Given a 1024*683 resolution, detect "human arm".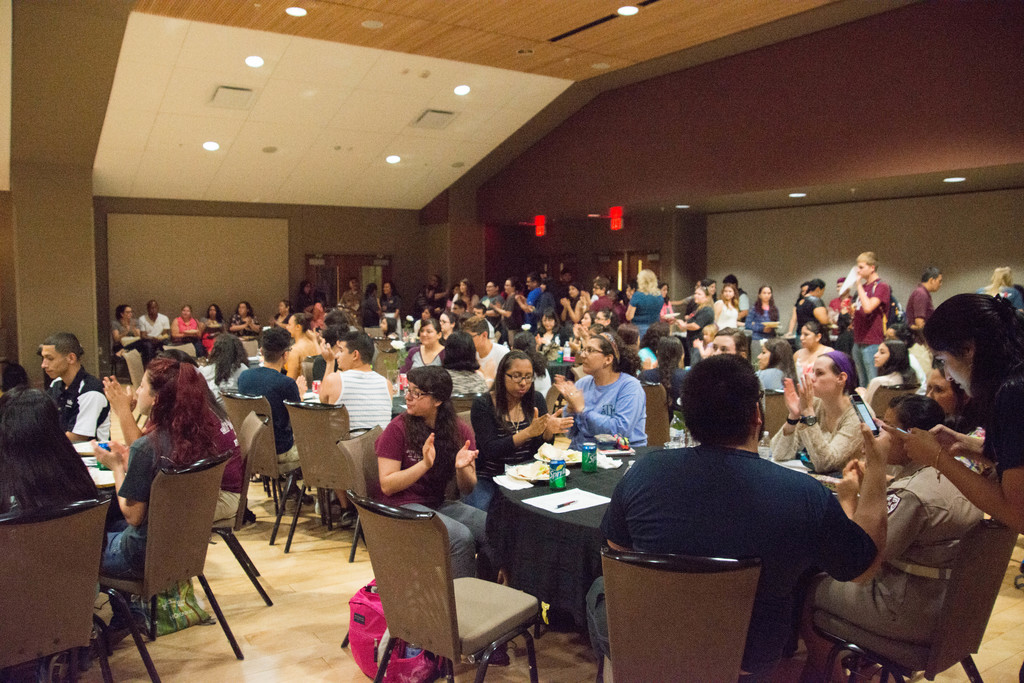
box=[652, 360, 655, 362].
